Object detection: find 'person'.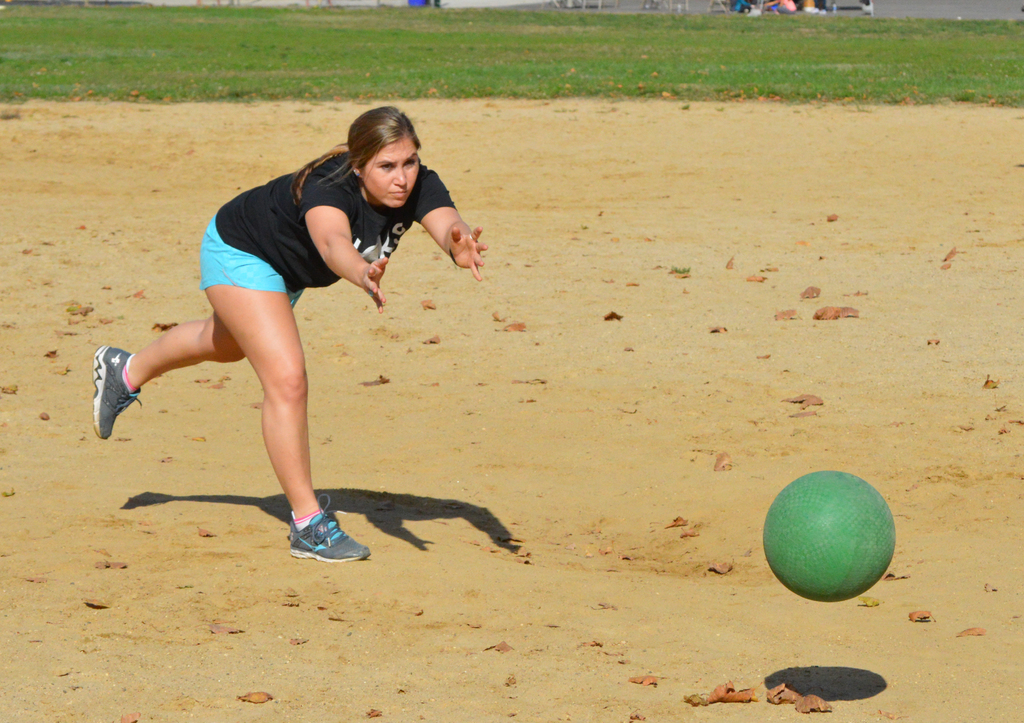
left=118, top=120, right=440, bottom=556.
